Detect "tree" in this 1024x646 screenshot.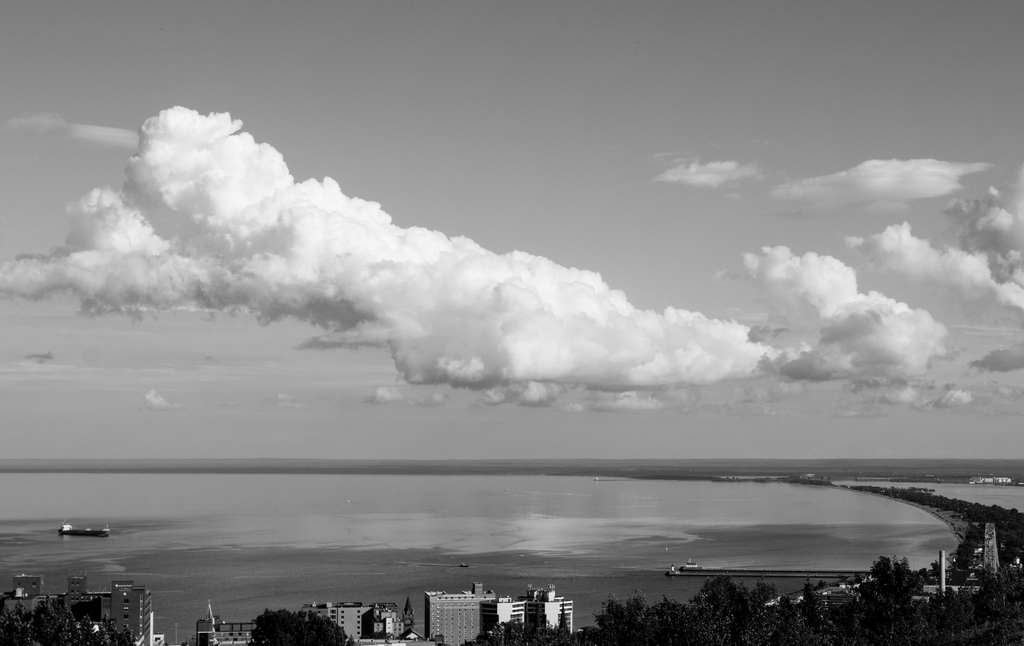
Detection: (865,562,948,622).
